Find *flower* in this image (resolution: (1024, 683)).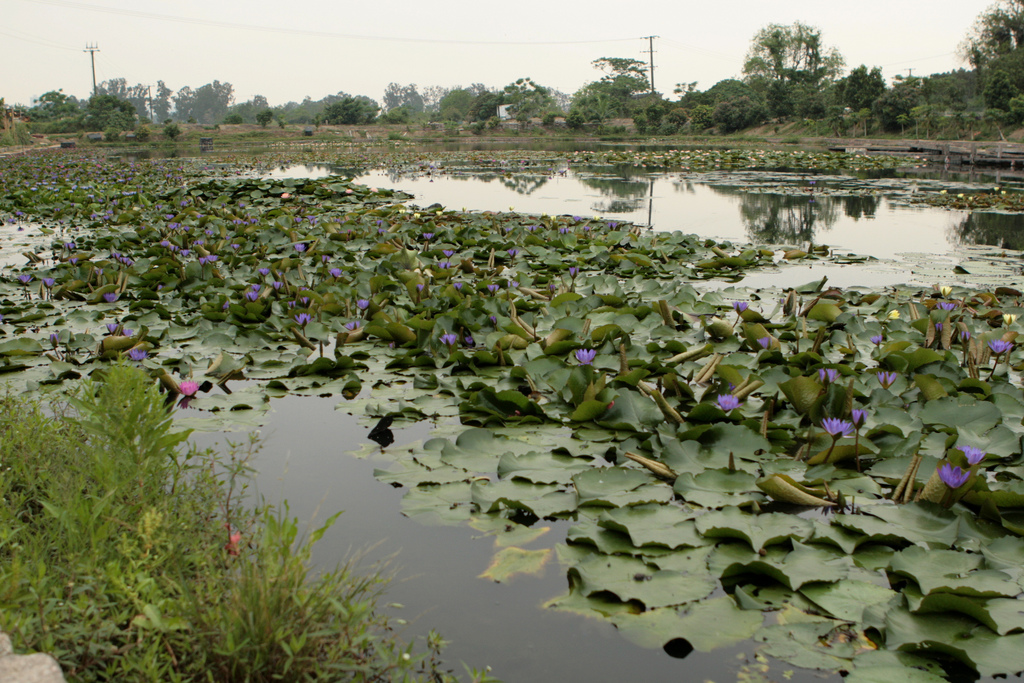
<box>568,268,580,279</box>.
